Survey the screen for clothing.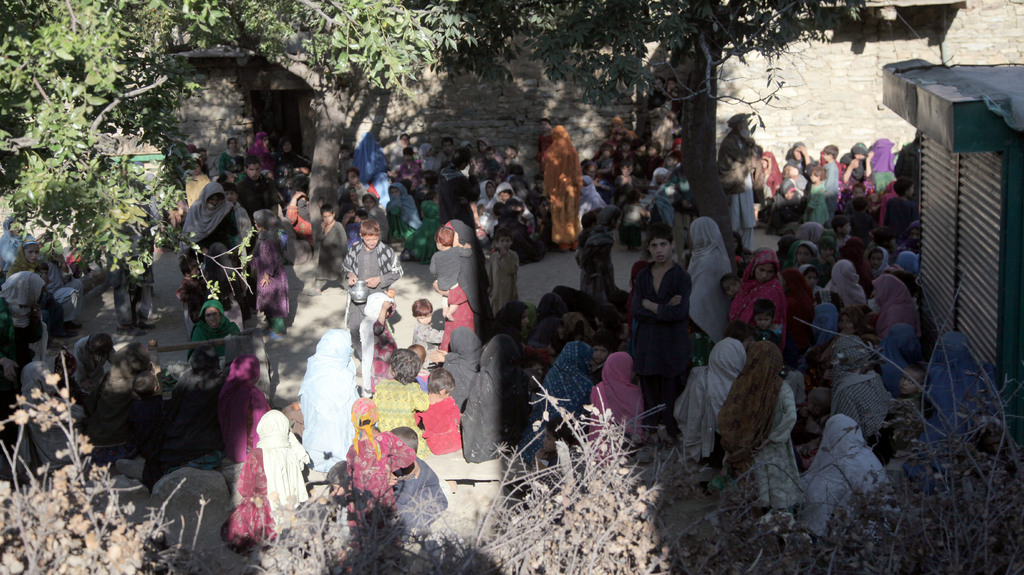
Survey found: (769, 181, 808, 236).
